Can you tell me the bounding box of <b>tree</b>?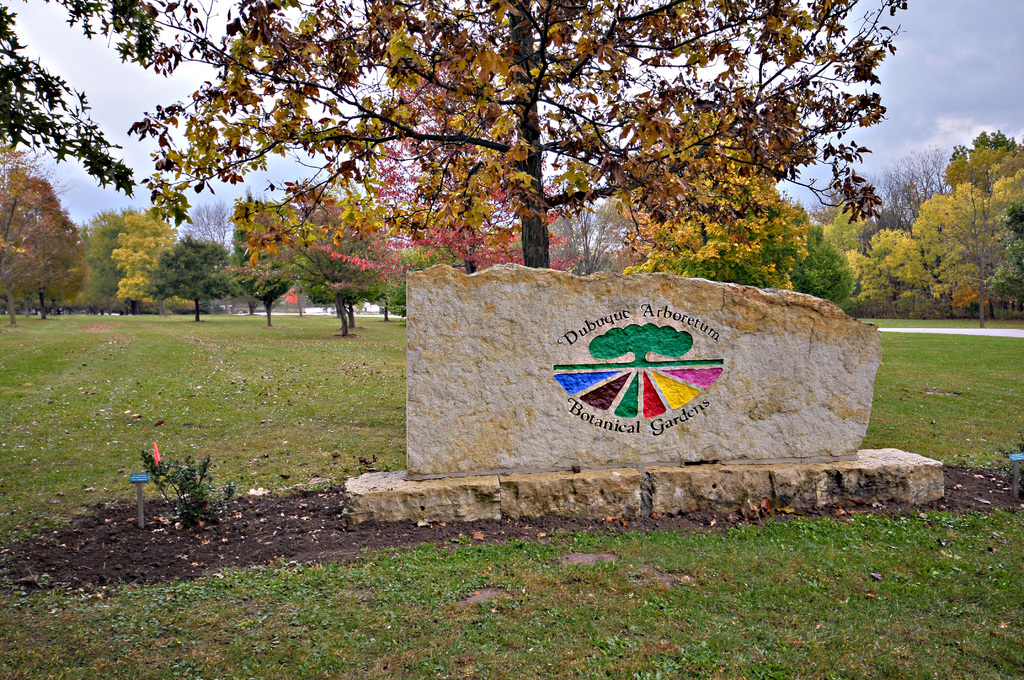
crop(186, 197, 237, 255).
